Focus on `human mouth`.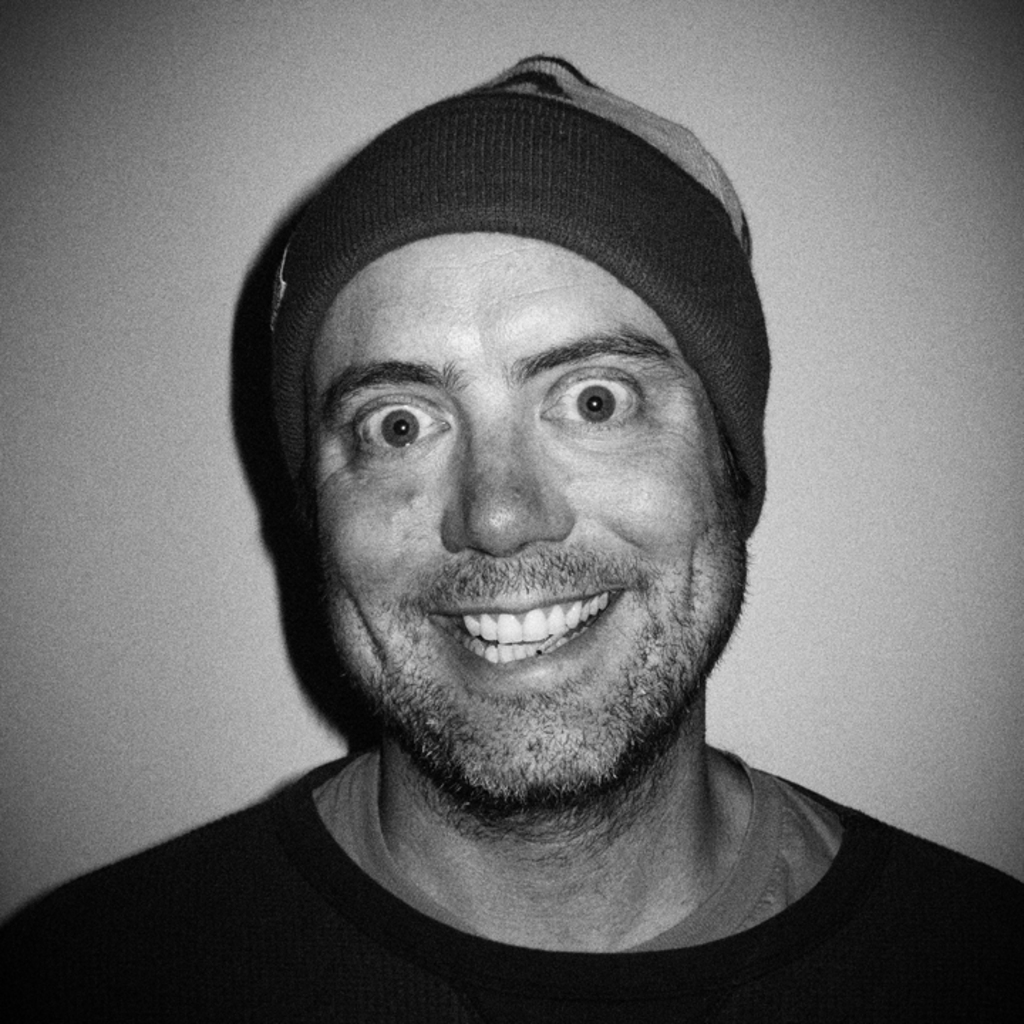
Focused at [424,587,629,684].
